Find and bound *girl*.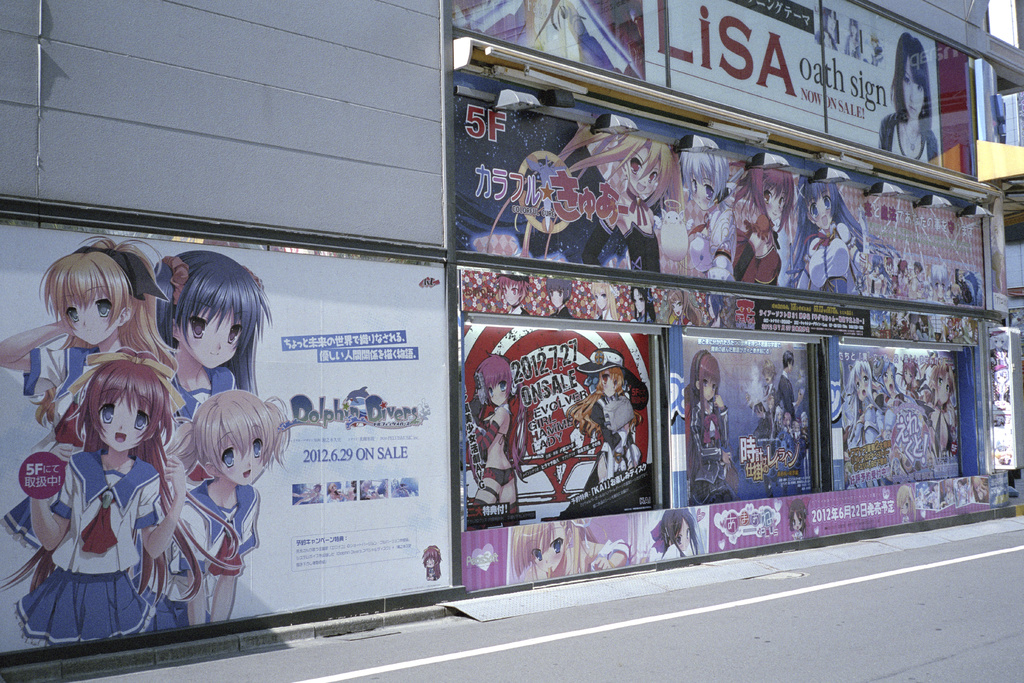
Bound: [x1=508, y1=516, x2=630, y2=580].
